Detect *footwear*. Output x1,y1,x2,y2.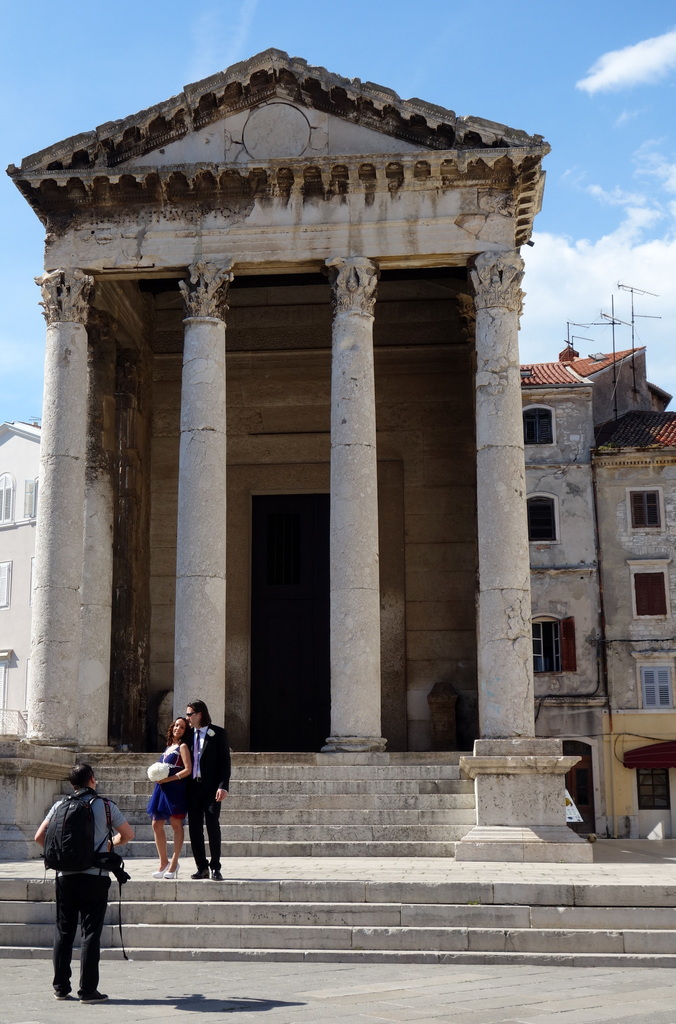
81,995,107,1004.
